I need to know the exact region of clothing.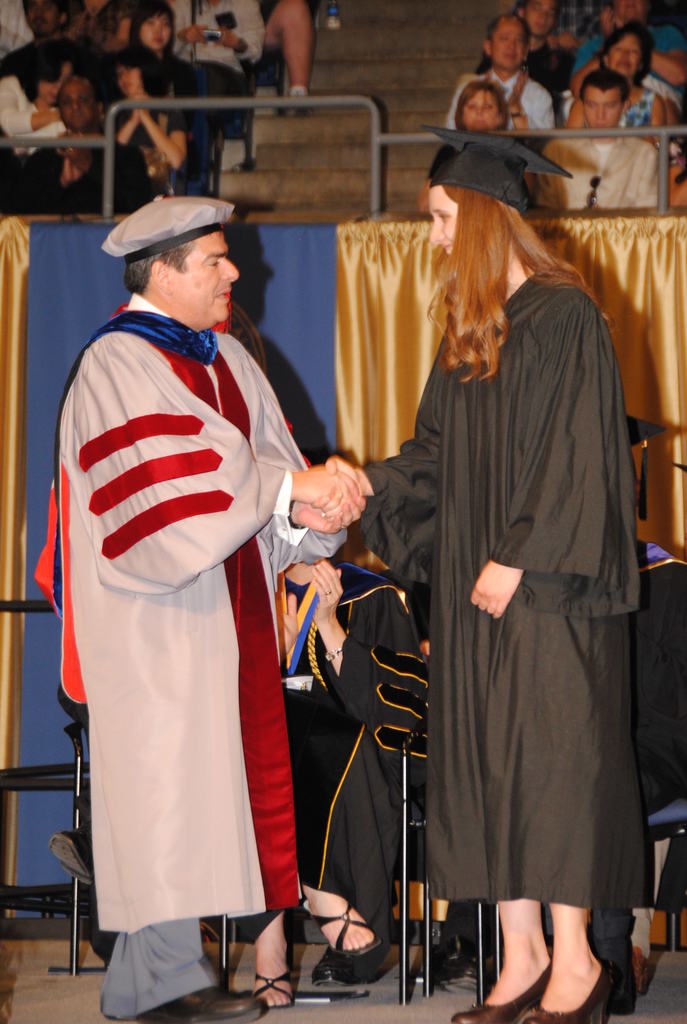
Region: box(529, 126, 660, 214).
